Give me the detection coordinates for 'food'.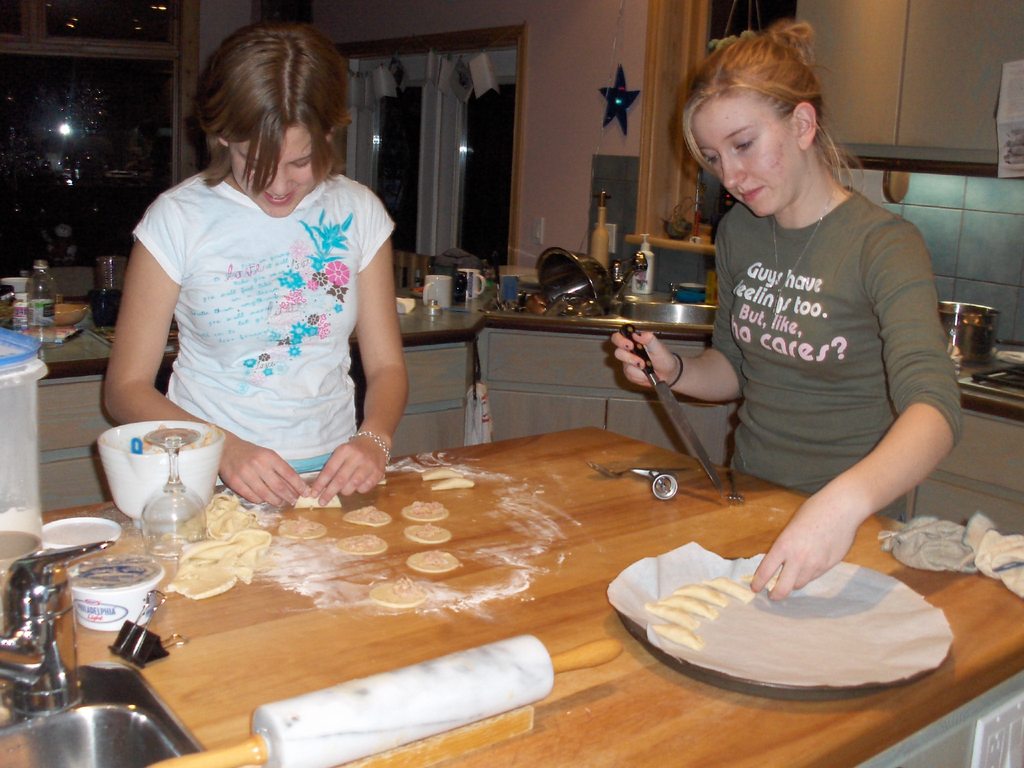
<box>649,621,706,651</box>.
